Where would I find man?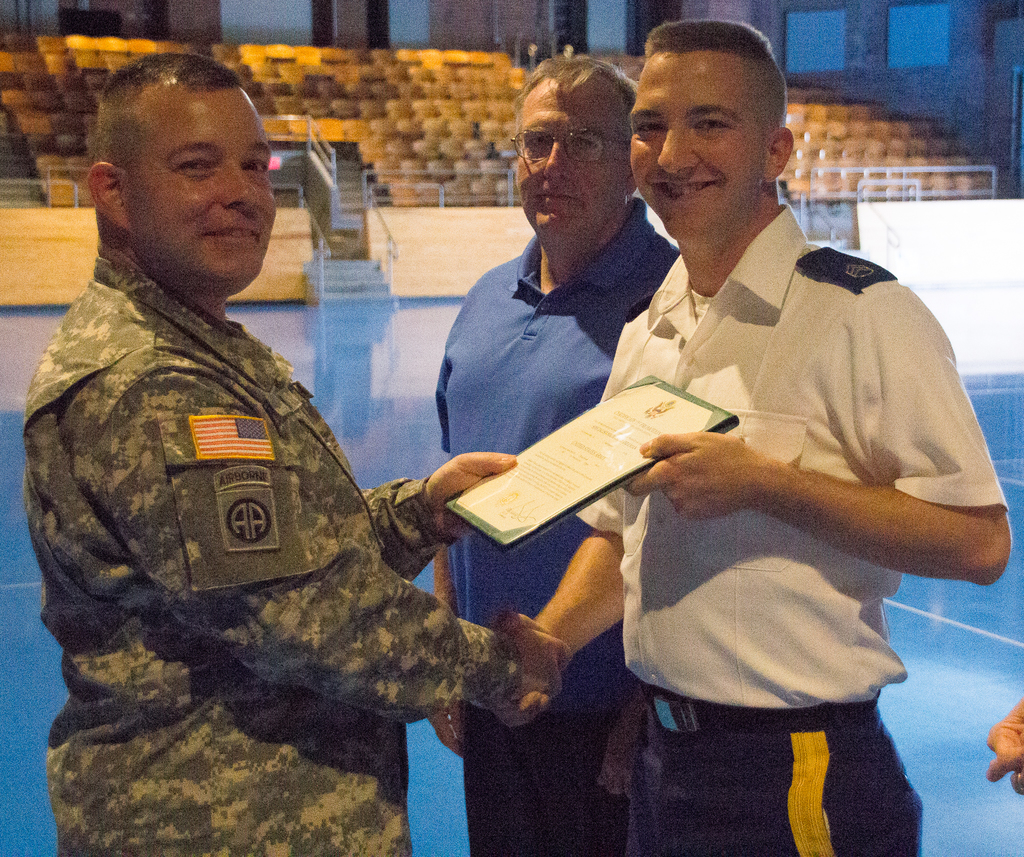
At (left=22, top=45, right=568, bottom=856).
